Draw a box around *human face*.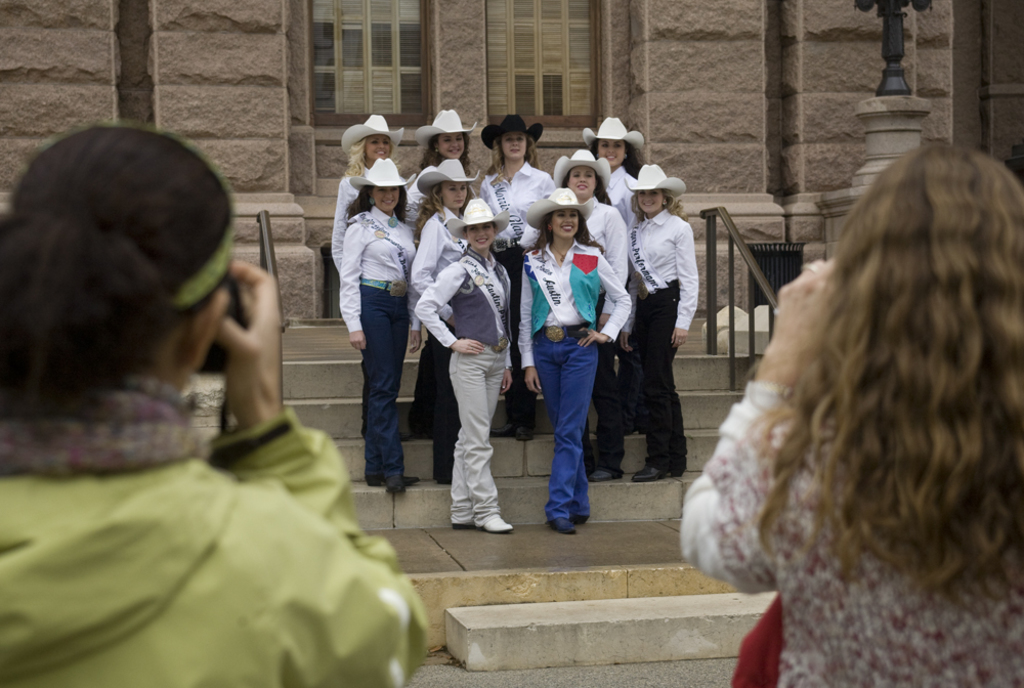
locate(366, 139, 391, 157).
